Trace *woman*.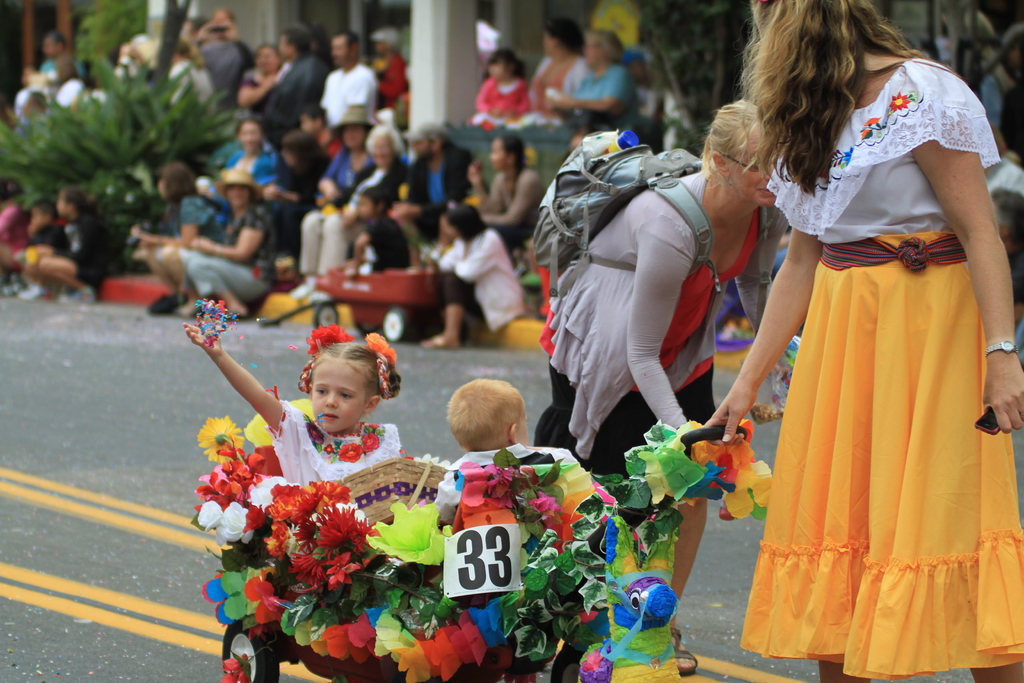
Traced to locate(685, 0, 998, 654).
